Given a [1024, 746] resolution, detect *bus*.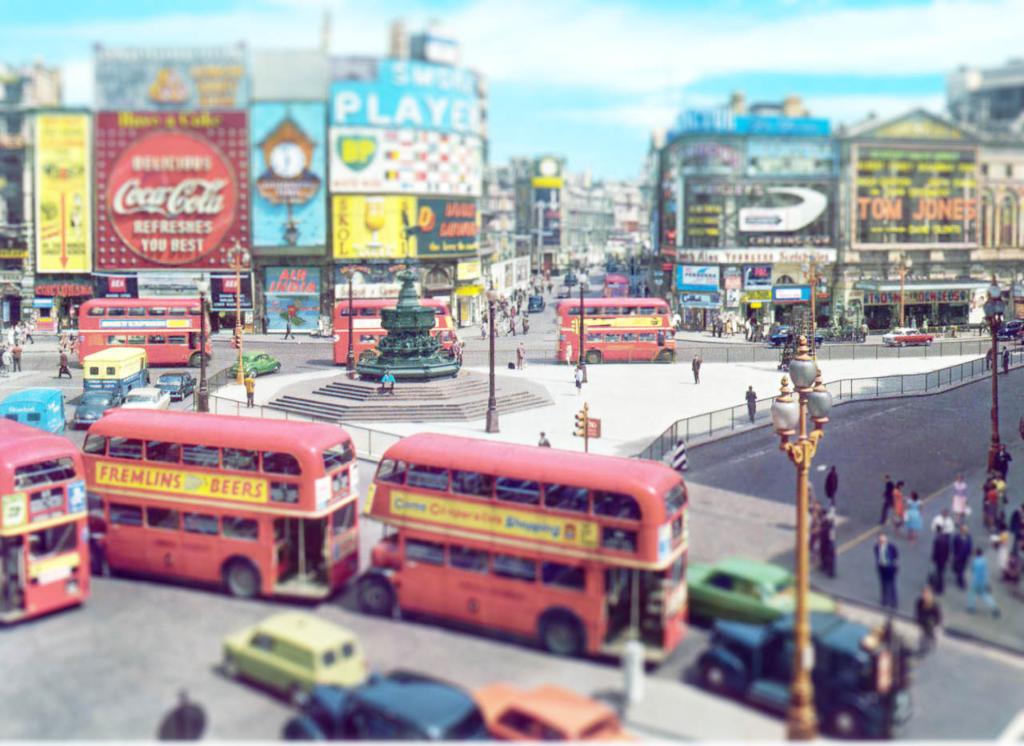
pyautogui.locateOnScreen(0, 415, 94, 621).
